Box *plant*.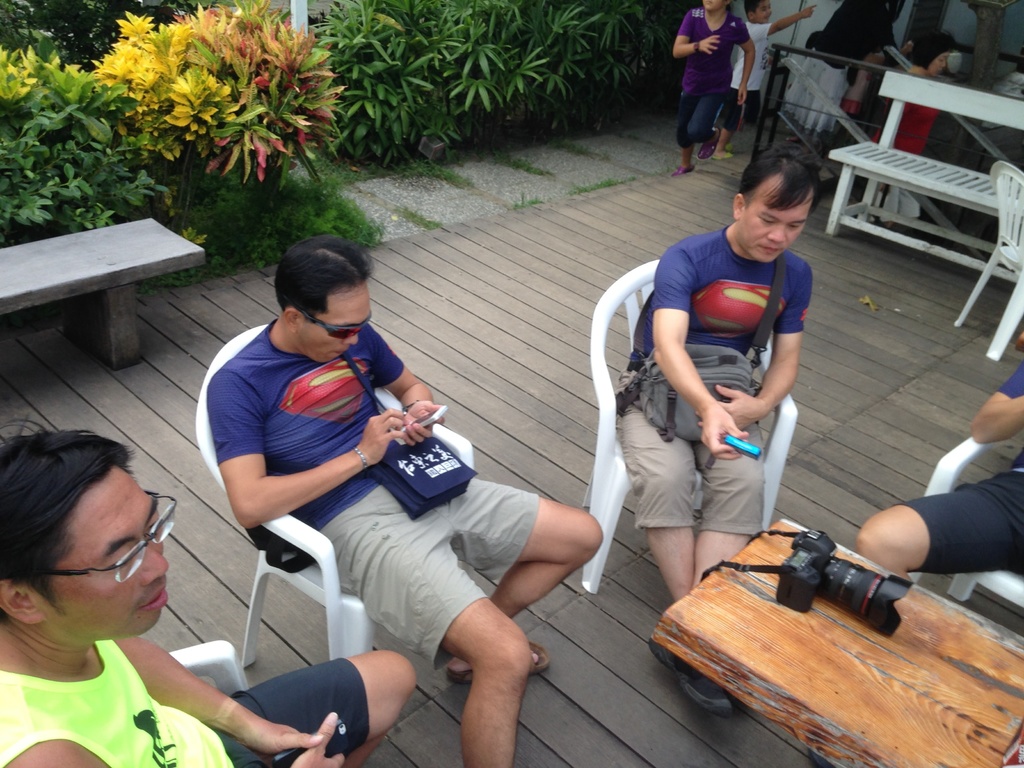
0,36,178,230.
